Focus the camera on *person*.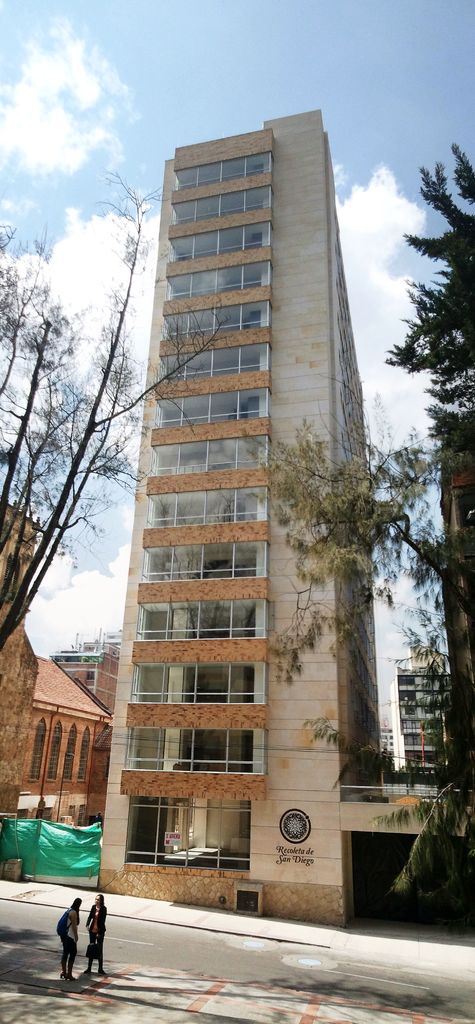
Focus region: <region>62, 899, 79, 979</region>.
